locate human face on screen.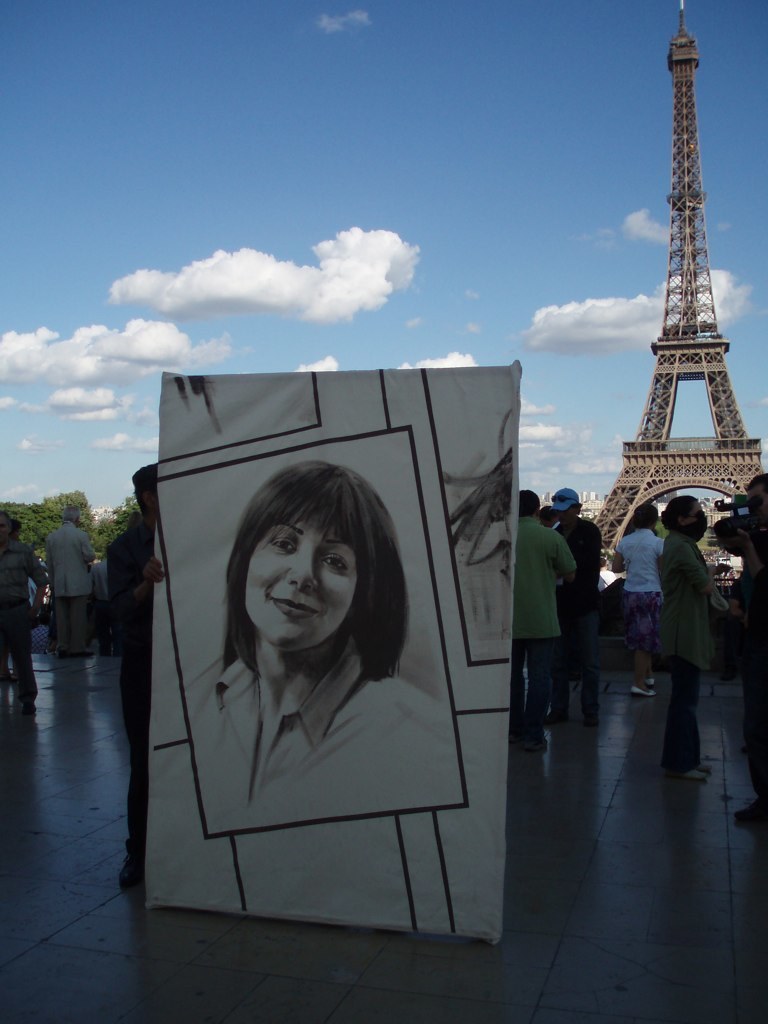
On screen at {"left": 249, "top": 523, "right": 361, "bottom": 656}.
